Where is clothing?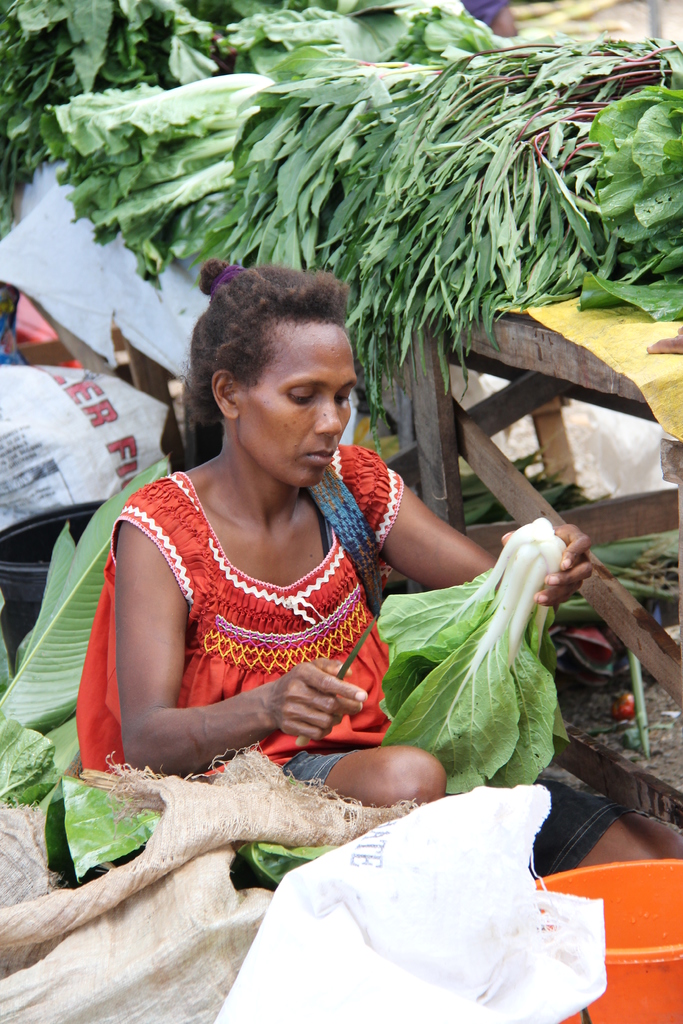
98 461 411 795.
